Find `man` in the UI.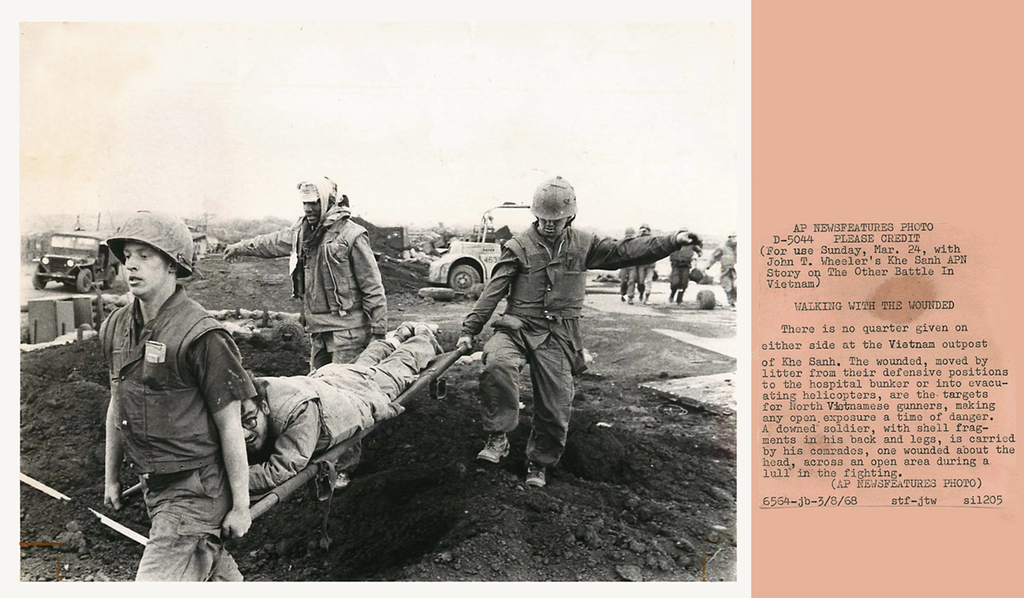
UI element at locate(452, 175, 704, 492).
